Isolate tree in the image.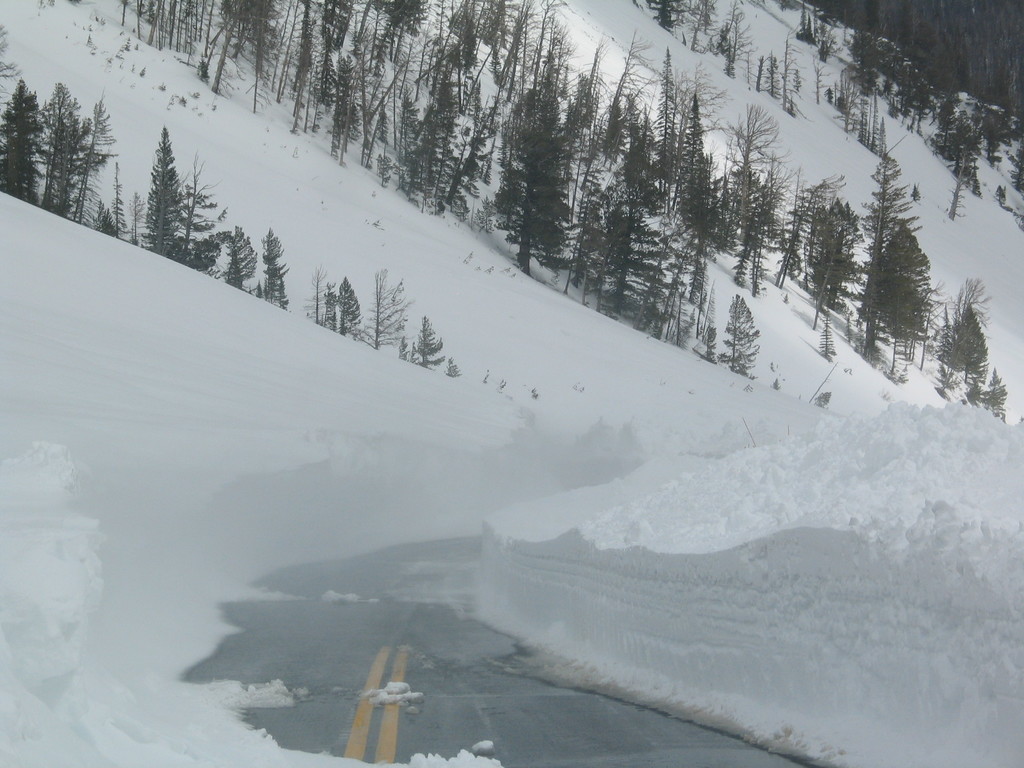
Isolated region: BBox(858, 119, 927, 337).
